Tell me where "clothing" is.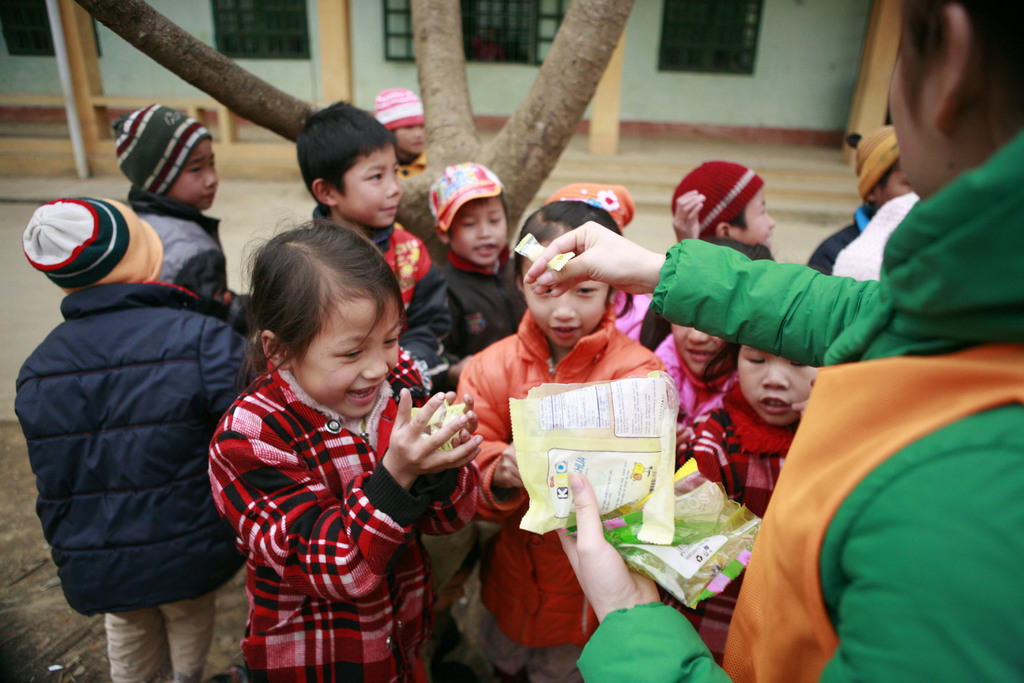
"clothing" is at l=311, t=204, r=430, b=298.
